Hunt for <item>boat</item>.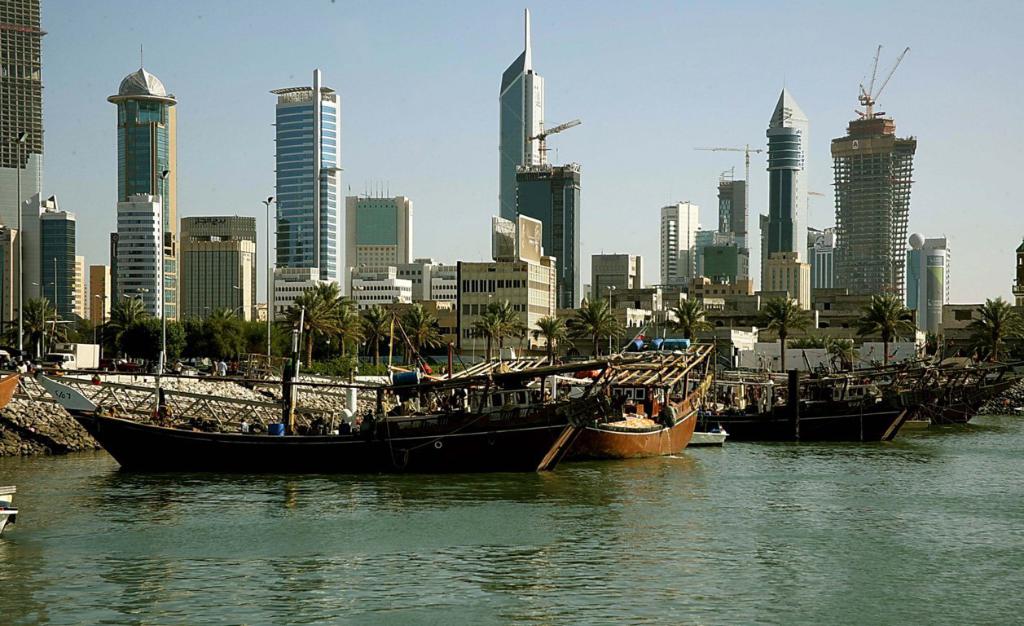
Hunted down at <bbox>727, 362, 911, 442</bbox>.
